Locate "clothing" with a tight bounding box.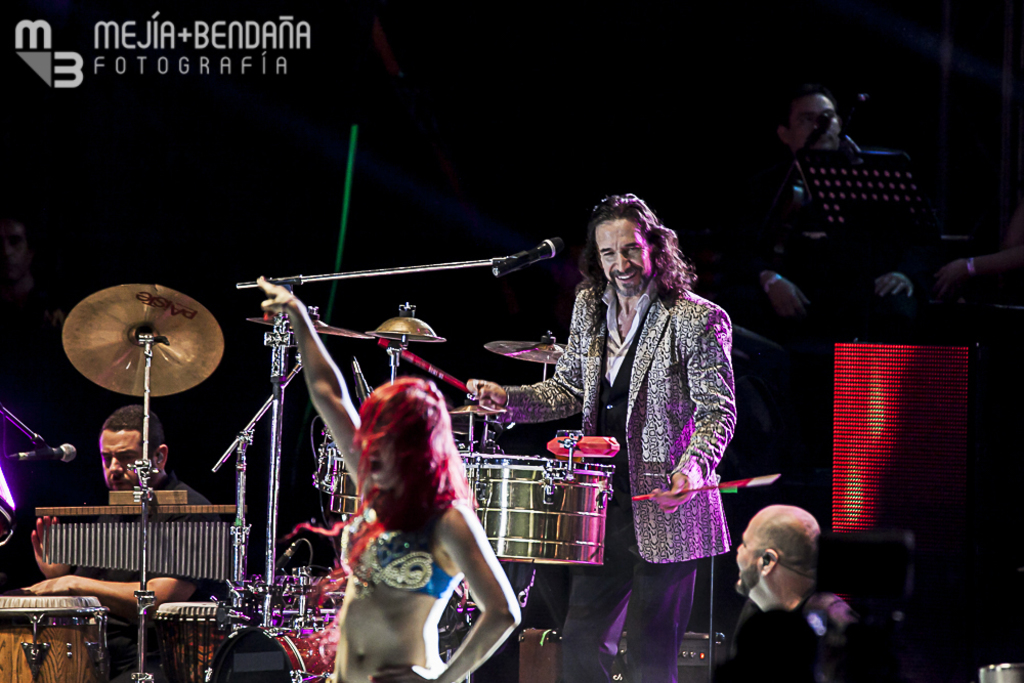
box=[720, 604, 844, 682].
